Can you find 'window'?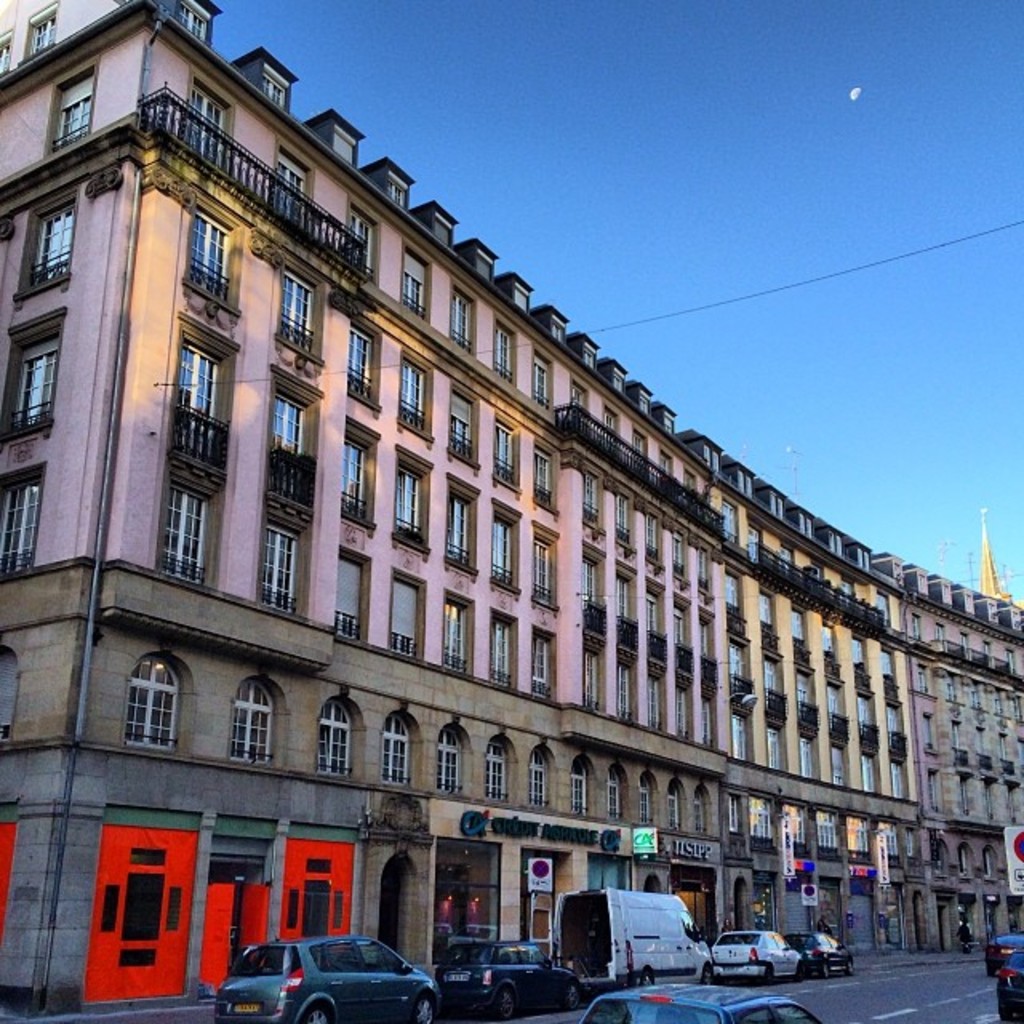
Yes, bounding box: 670 597 690 690.
